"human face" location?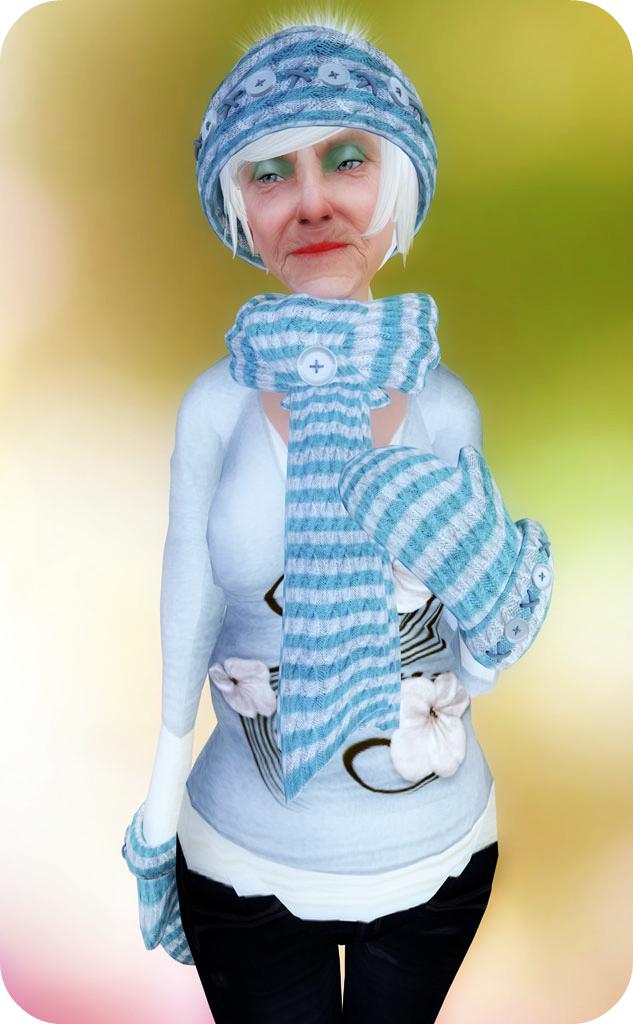
Rect(231, 125, 395, 299)
